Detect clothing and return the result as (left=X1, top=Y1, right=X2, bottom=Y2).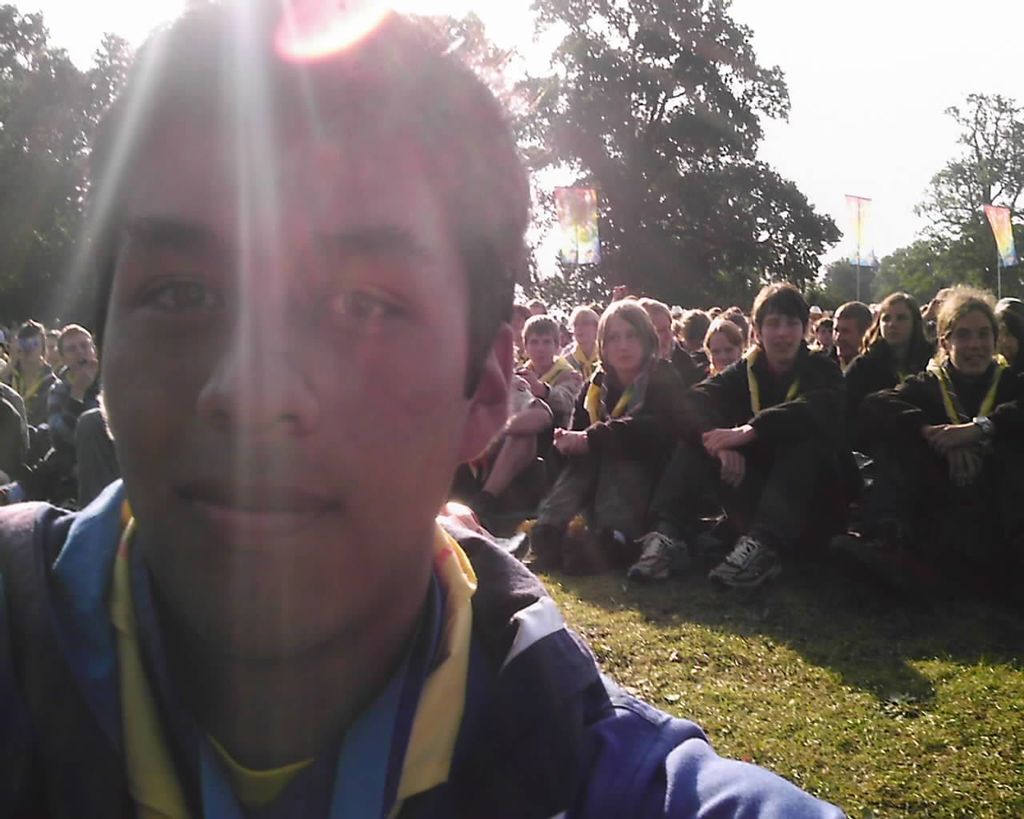
(left=12, top=370, right=58, bottom=408).
